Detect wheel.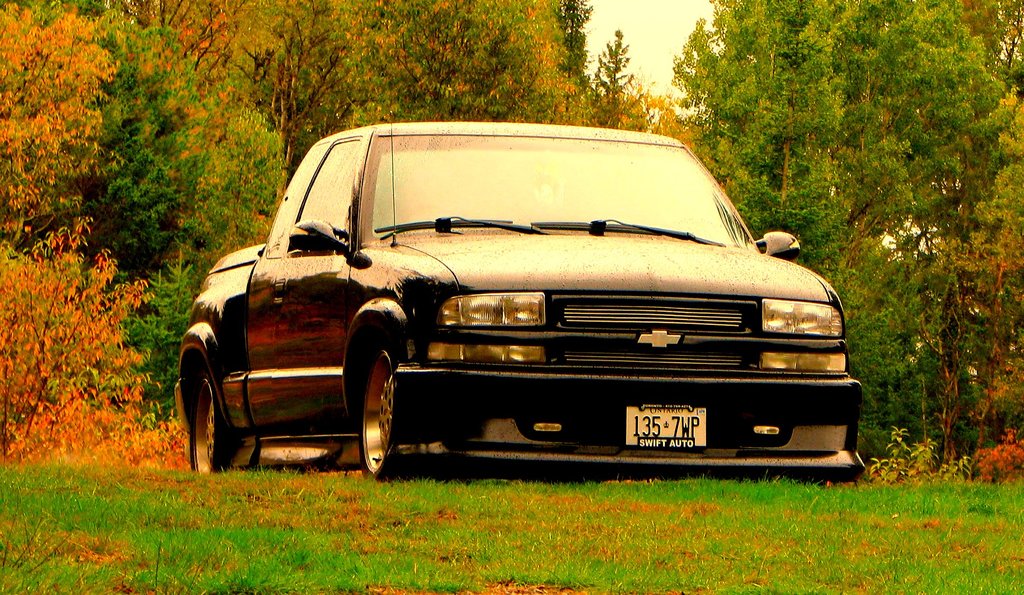
Detected at 358 330 417 478.
